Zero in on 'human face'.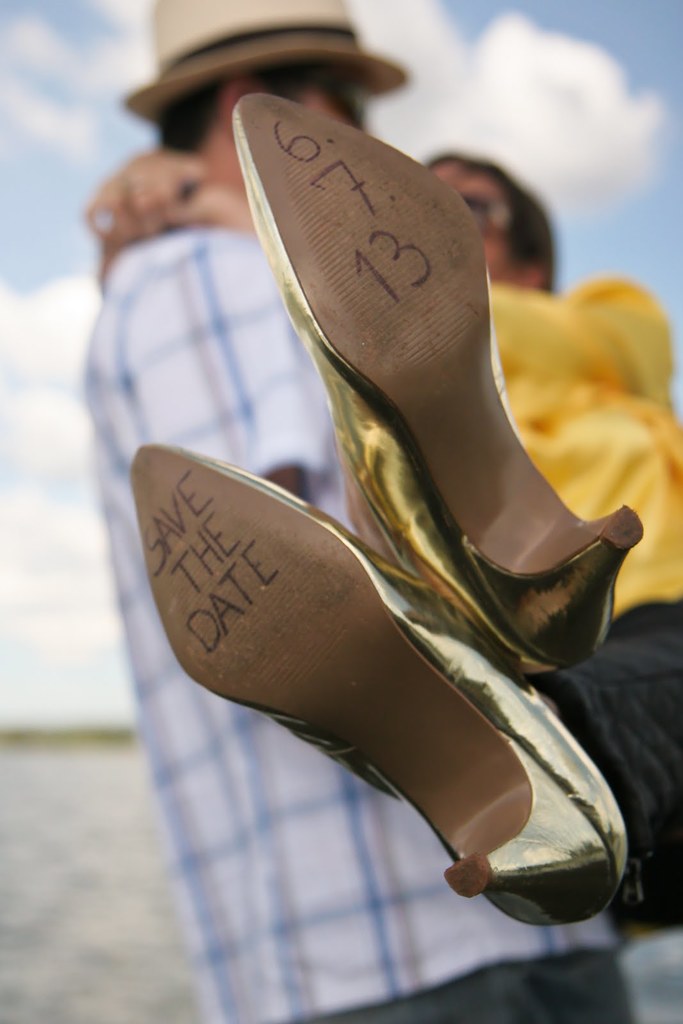
Zeroed in: rect(290, 64, 372, 132).
